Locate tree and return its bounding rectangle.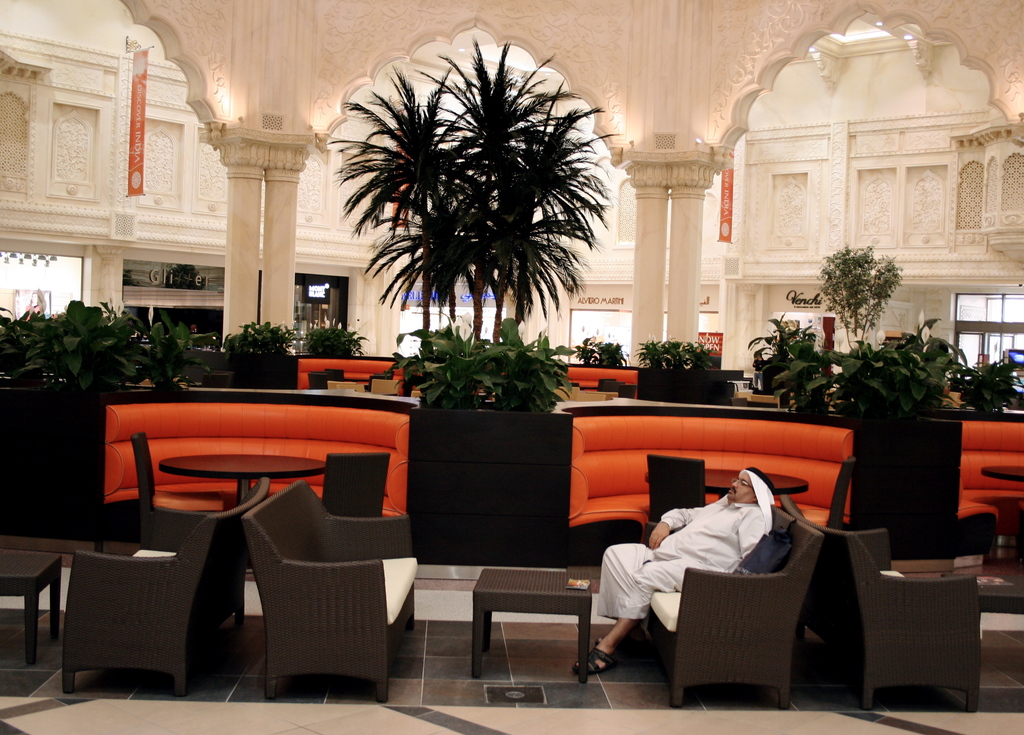
bbox=(394, 29, 593, 348).
